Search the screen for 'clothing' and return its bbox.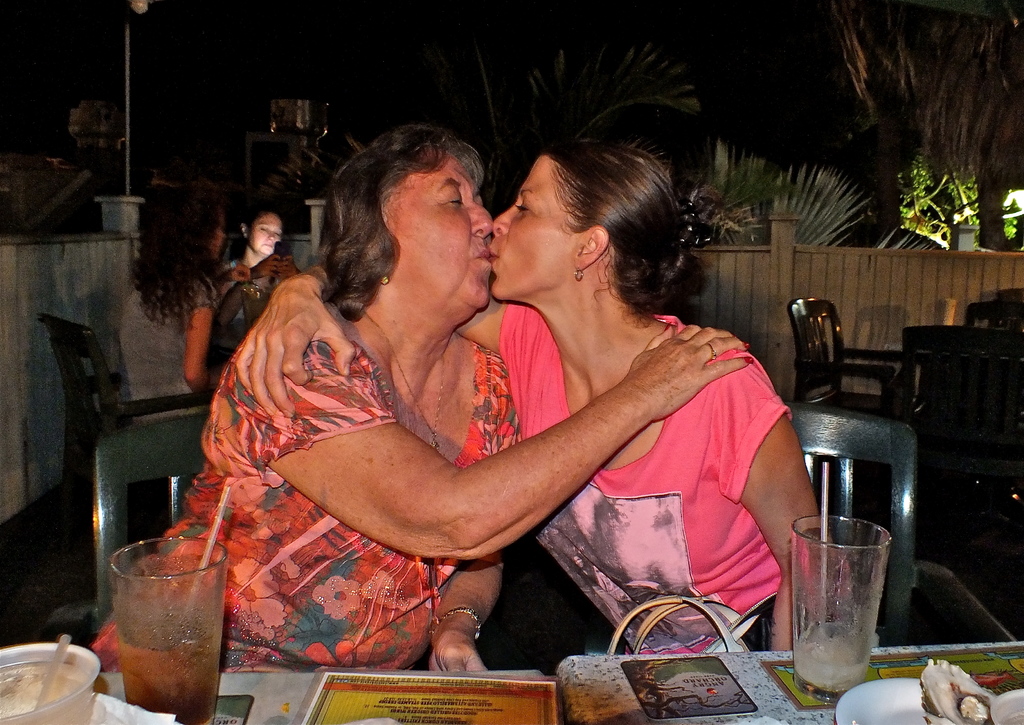
Found: locate(118, 272, 204, 432).
